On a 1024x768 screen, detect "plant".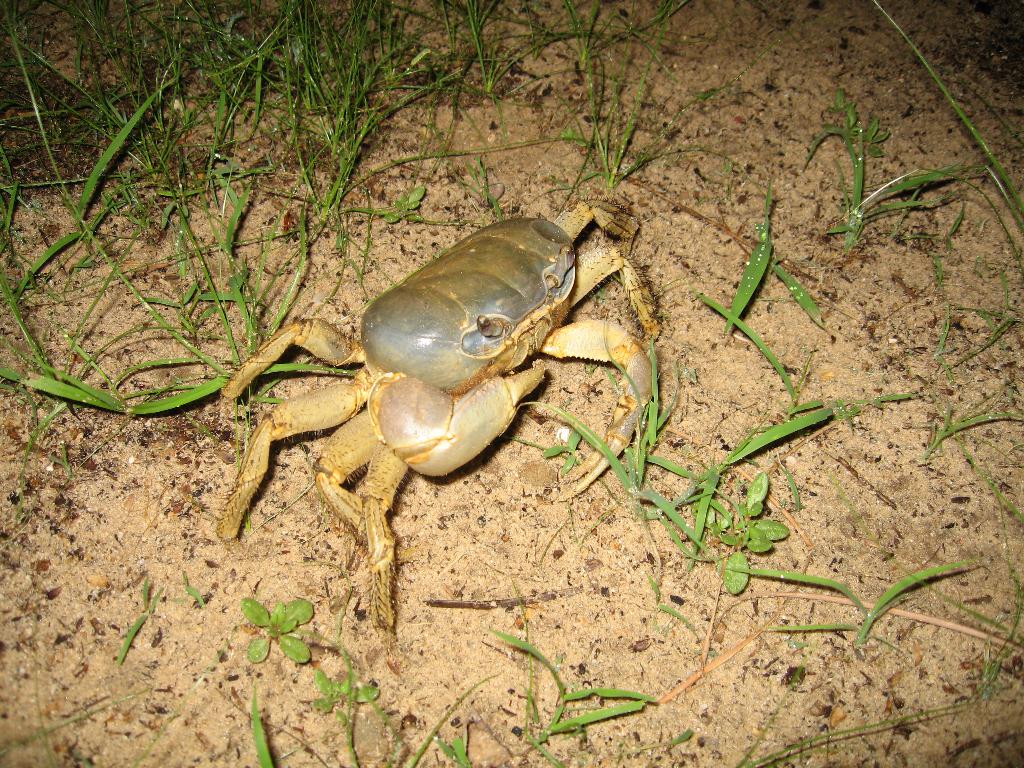
241/593/319/668.
